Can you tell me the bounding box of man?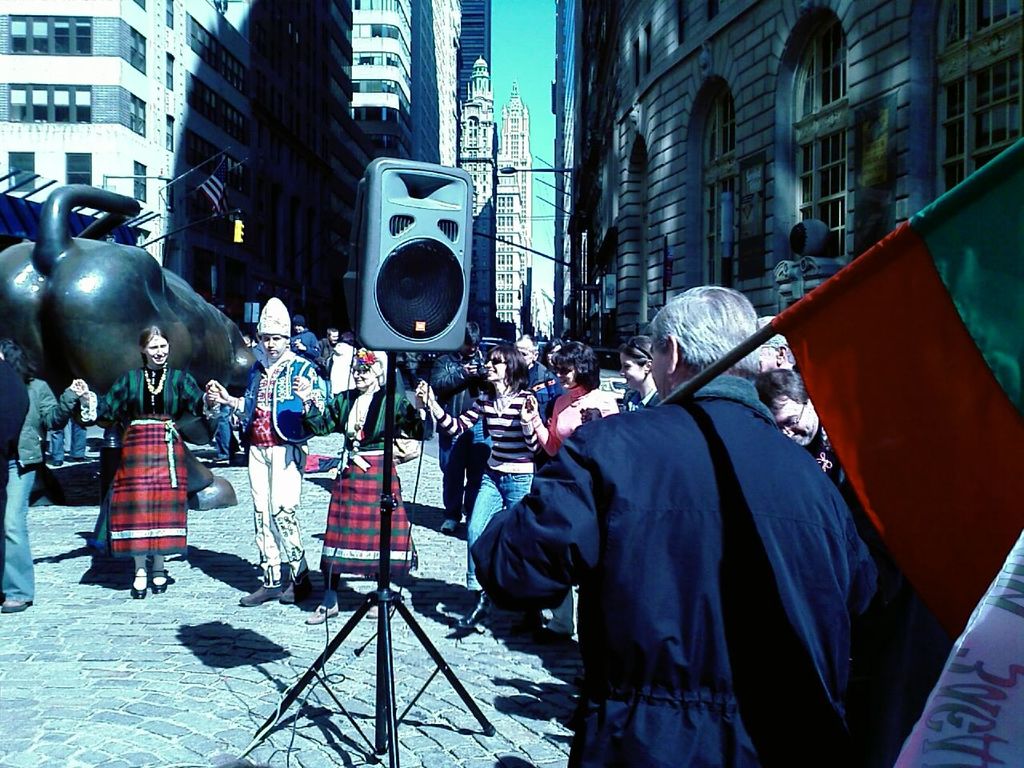
BBox(750, 311, 803, 375).
